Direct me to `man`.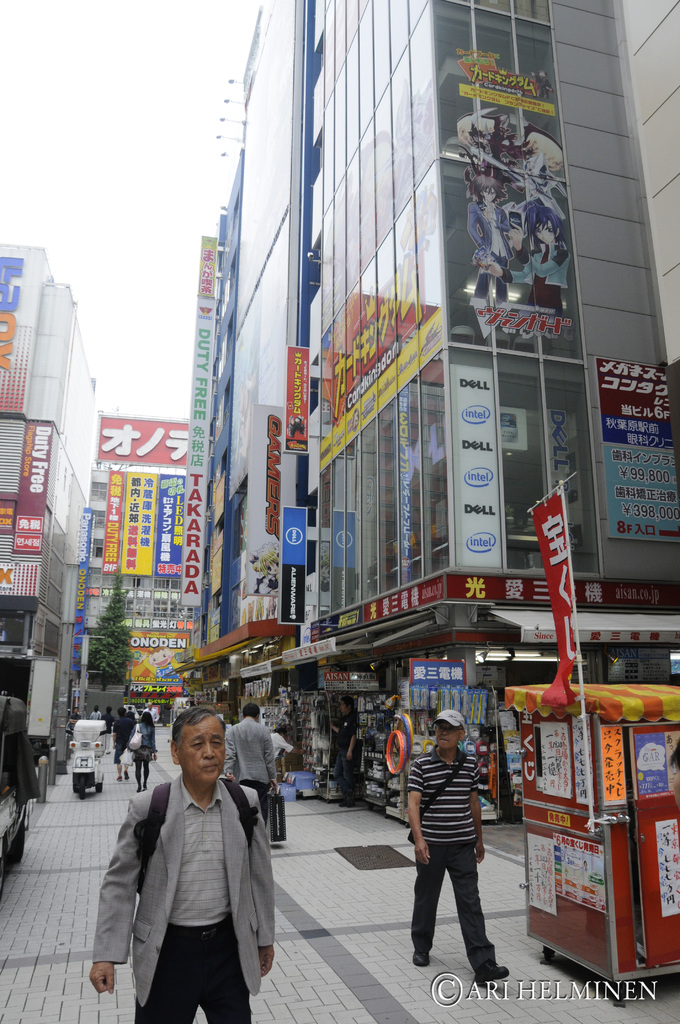
Direction: box=[224, 703, 273, 822].
